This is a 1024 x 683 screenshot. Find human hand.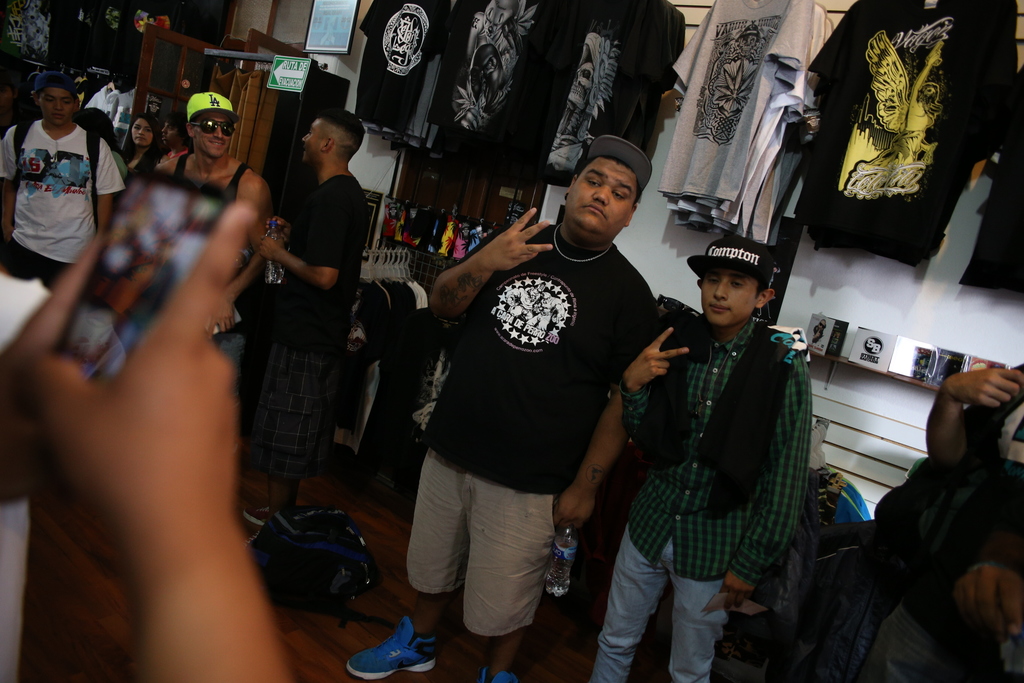
Bounding box: BBox(266, 215, 294, 242).
